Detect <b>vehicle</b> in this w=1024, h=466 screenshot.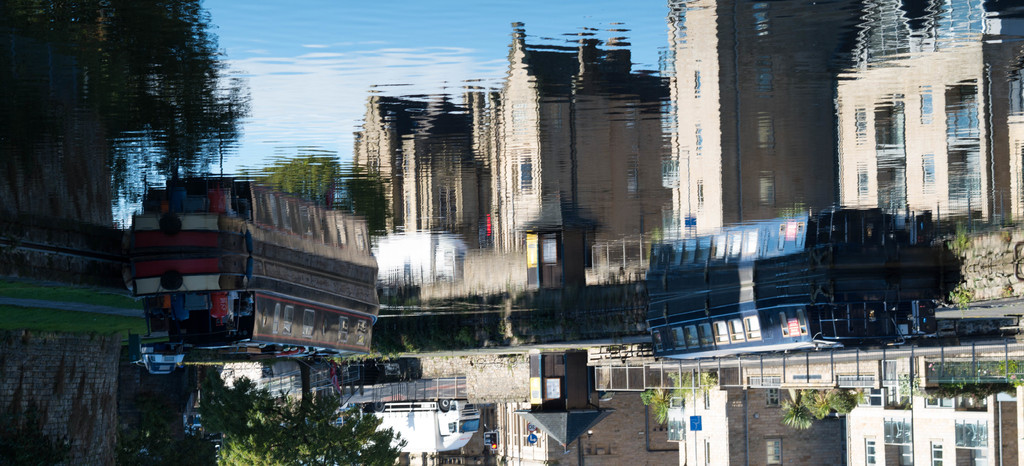
Detection: left=143, top=342, right=193, bottom=374.
